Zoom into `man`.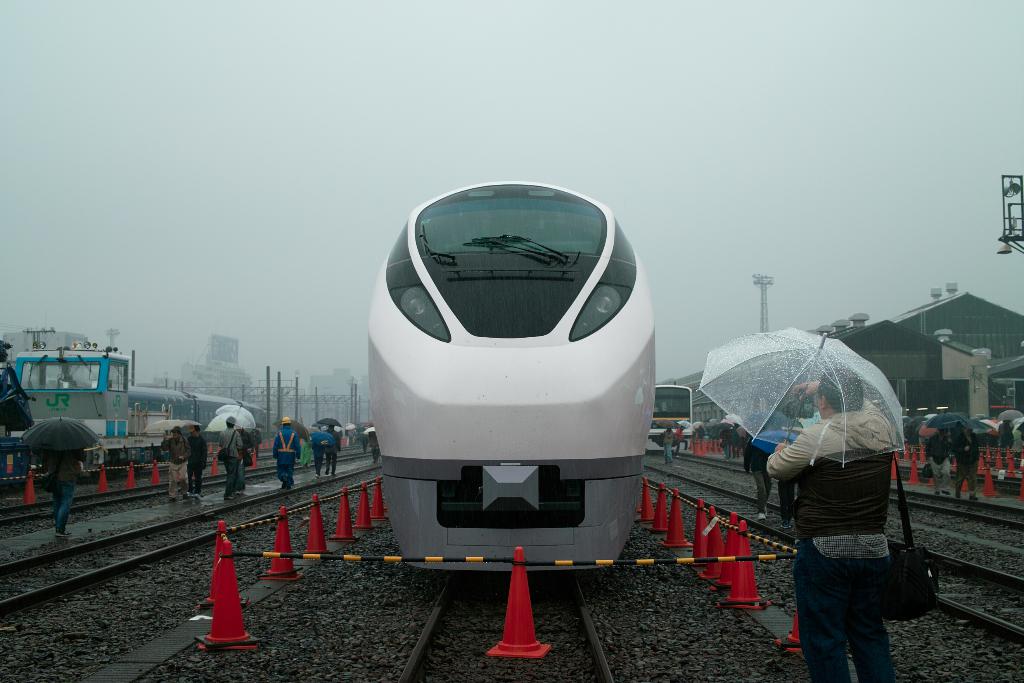
Zoom target: x1=222, y1=415, x2=245, y2=500.
